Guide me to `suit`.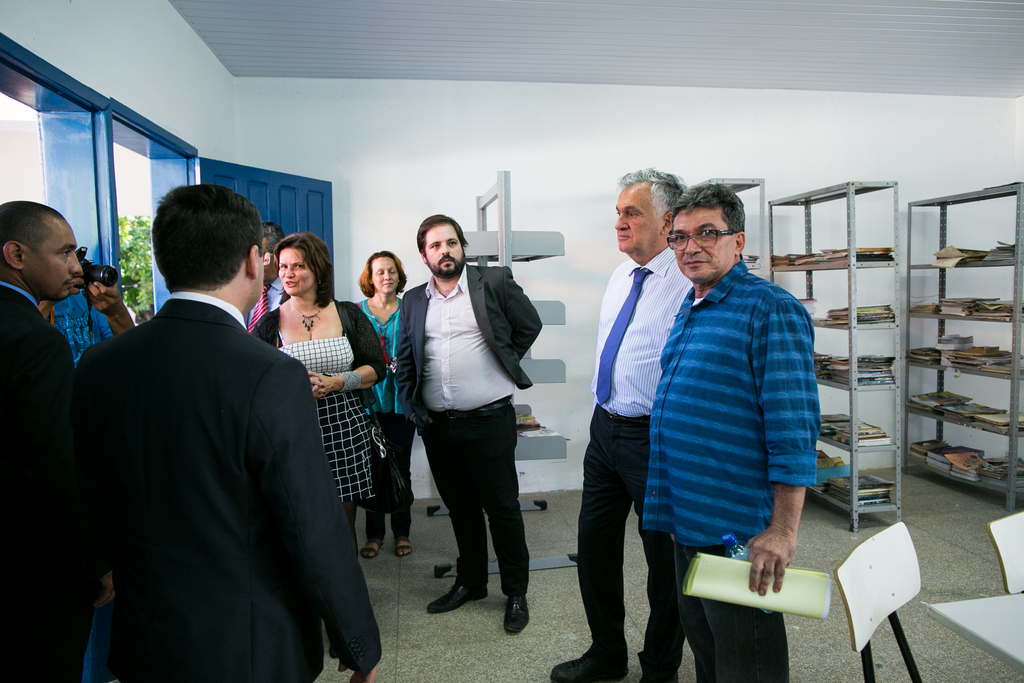
Guidance: l=0, t=278, r=80, b=682.
